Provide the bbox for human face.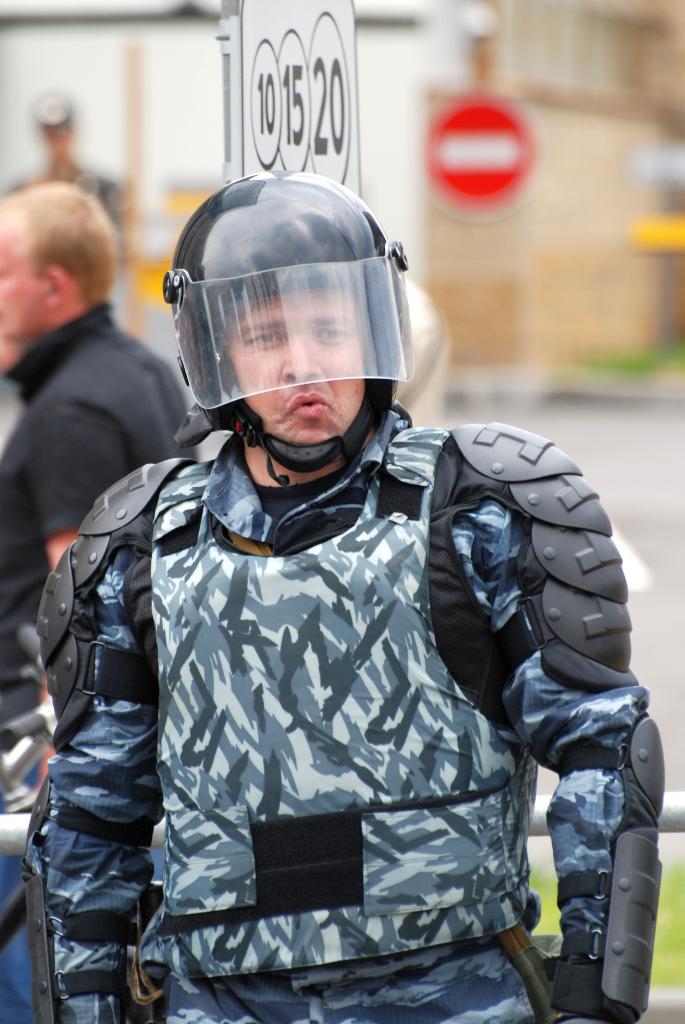
BBox(220, 278, 375, 467).
